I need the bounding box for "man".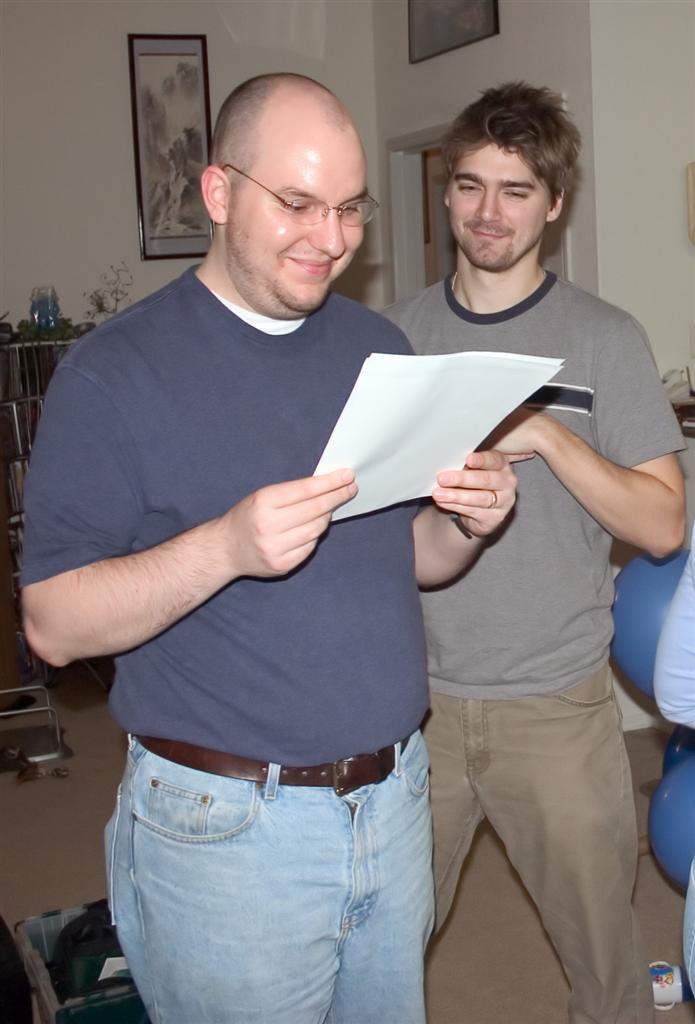
Here it is: (373, 79, 691, 1023).
